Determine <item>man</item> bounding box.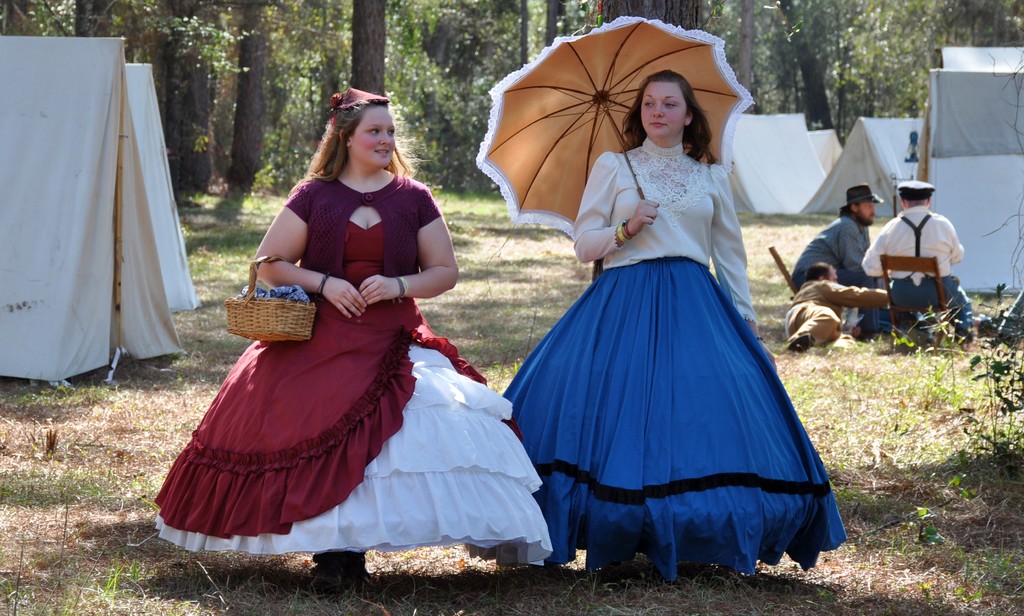
Determined: box=[785, 259, 897, 352].
